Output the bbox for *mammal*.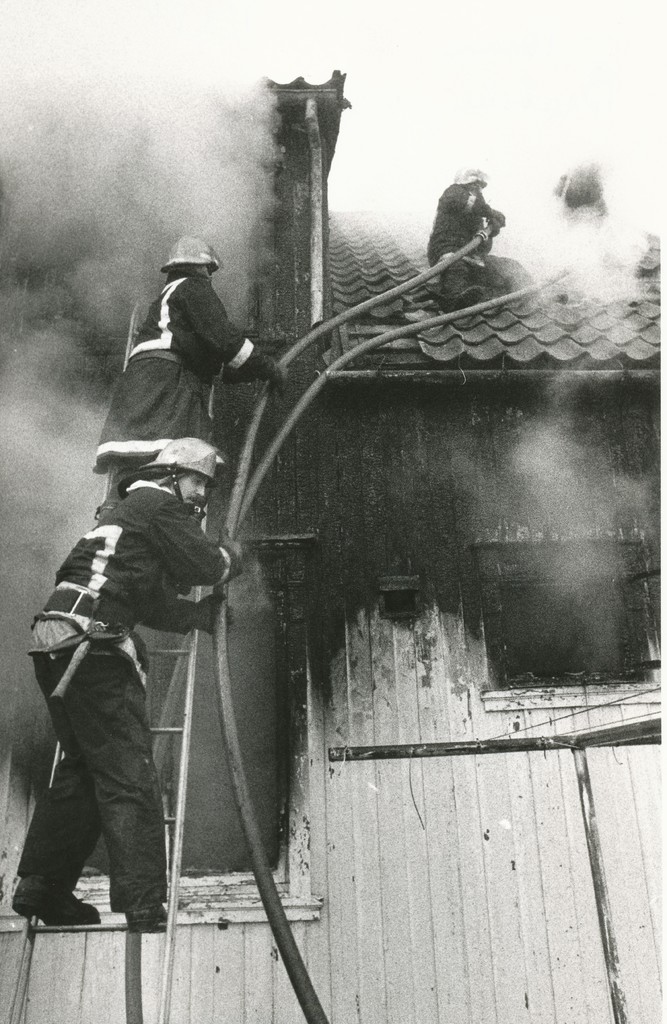
[left=422, top=162, right=505, bottom=310].
